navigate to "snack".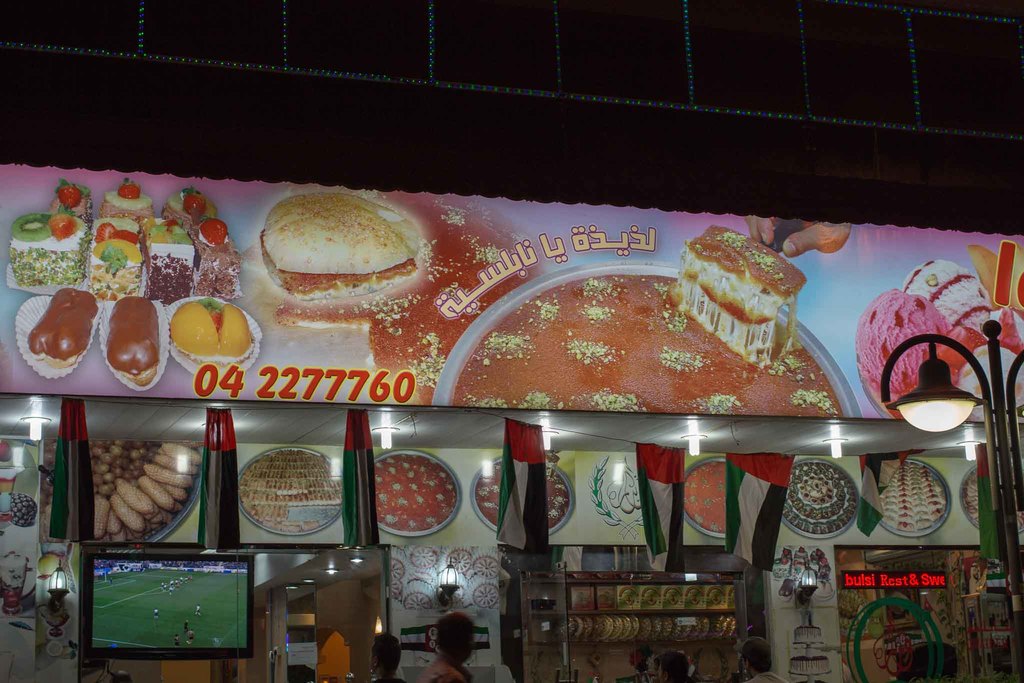
Navigation target: [860,292,948,399].
